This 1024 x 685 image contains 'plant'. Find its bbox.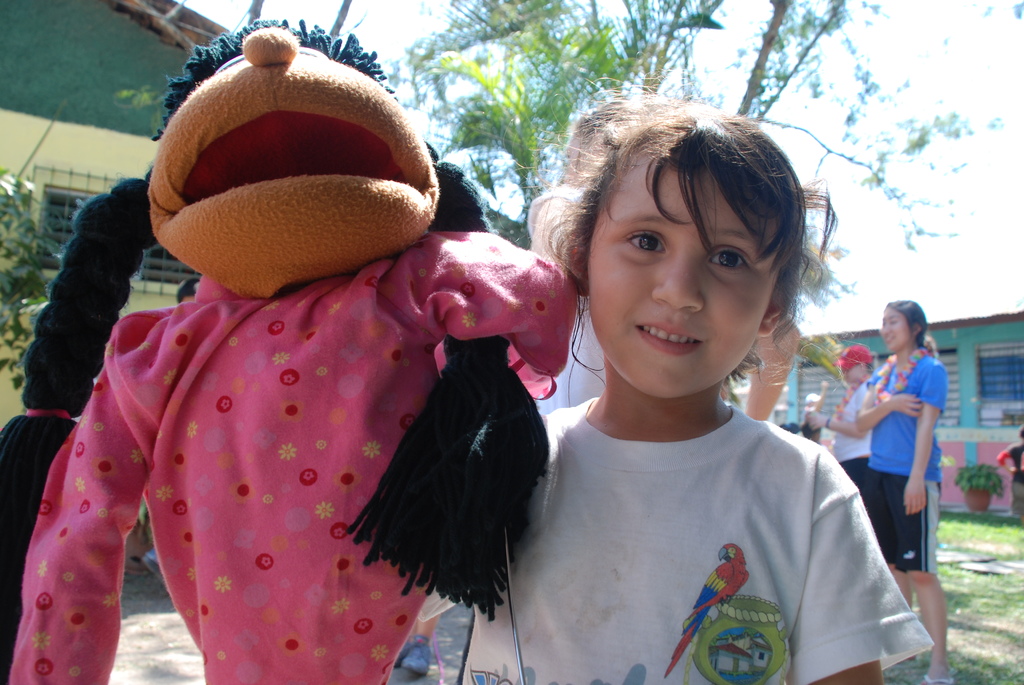
(949,458,1012,494).
